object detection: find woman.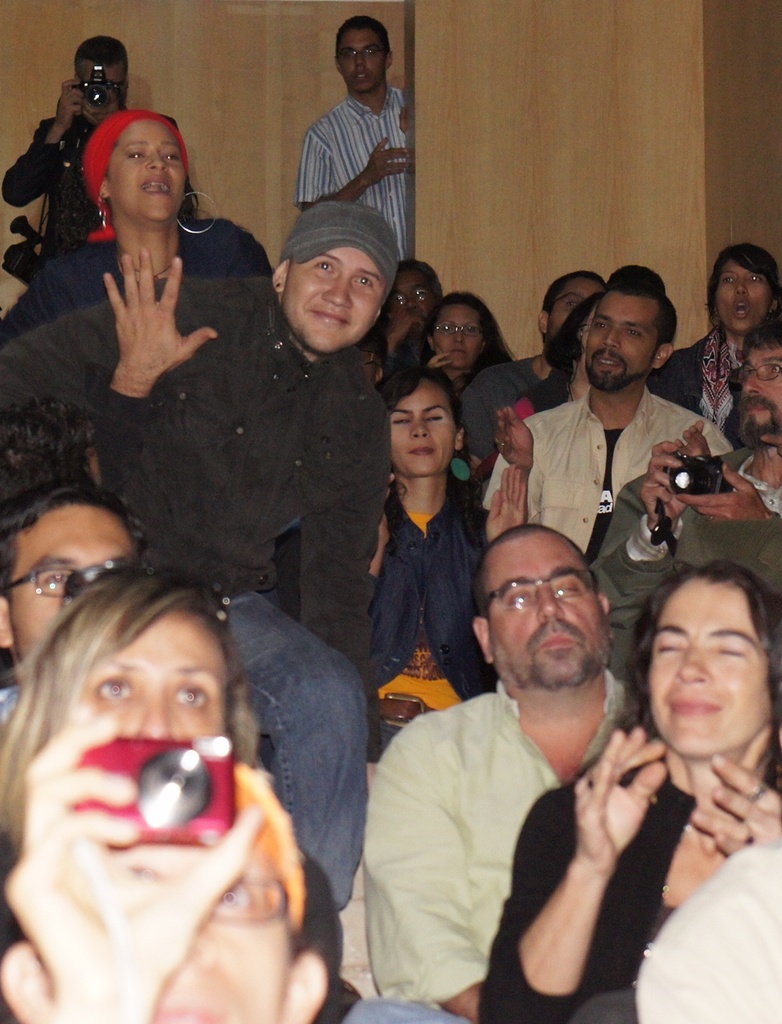
(left=0, top=116, right=271, bottom=346).
